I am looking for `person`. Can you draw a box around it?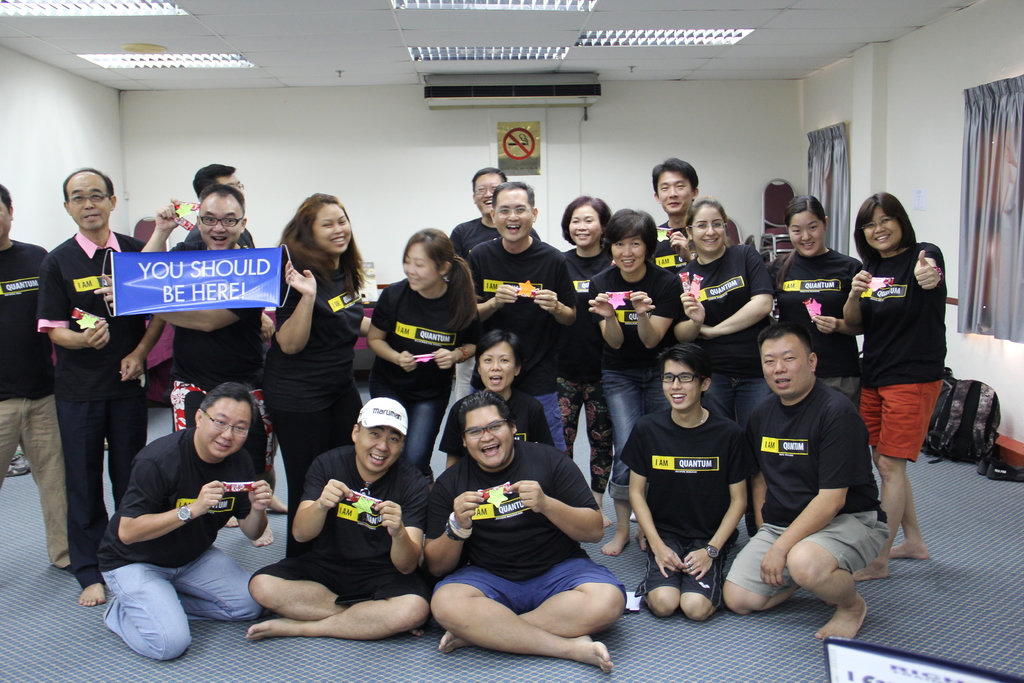
Sure, the bounding box is crop(766, 193, 866, 404).
